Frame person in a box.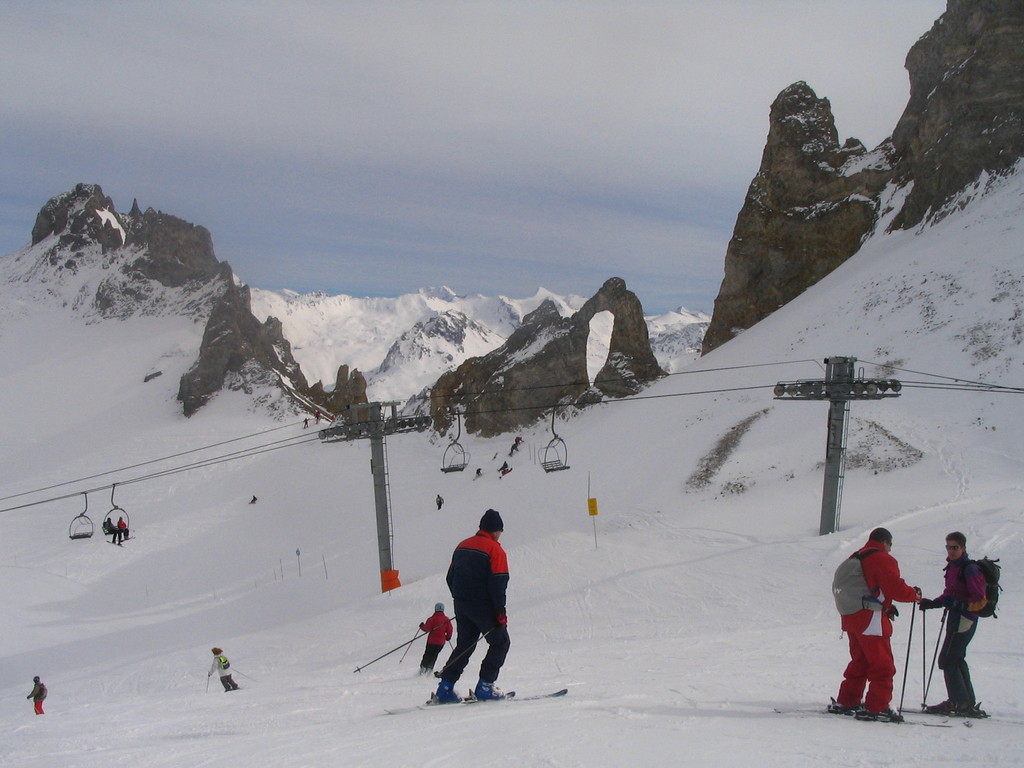
[823,534,915,724].
